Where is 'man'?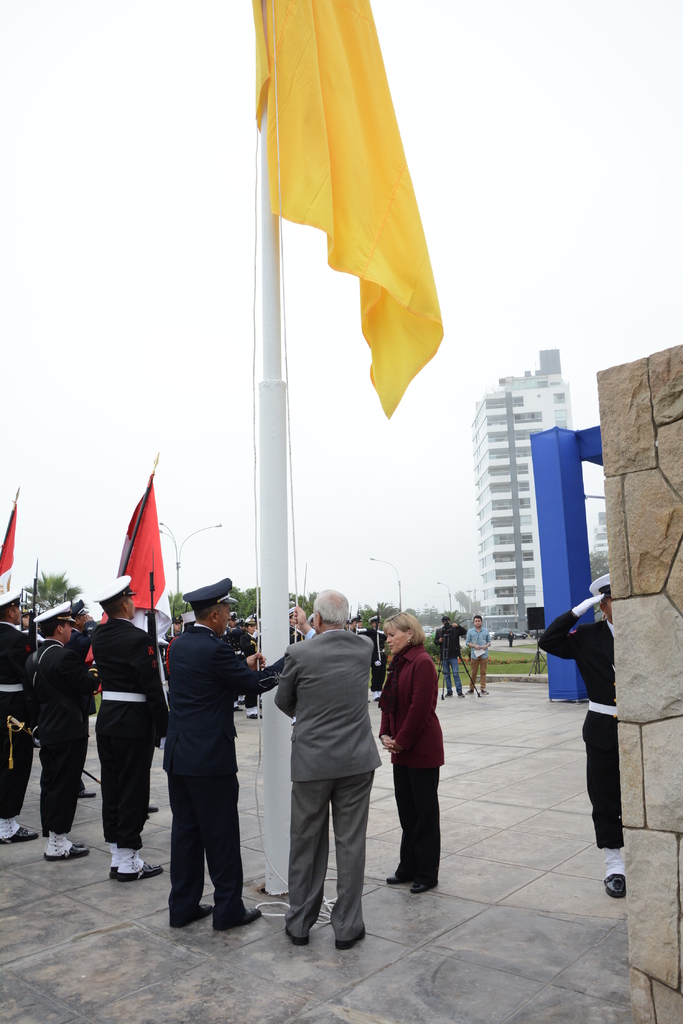
{"x1": 20, "y1": 600, "x2": 100, "y2": 853}.
